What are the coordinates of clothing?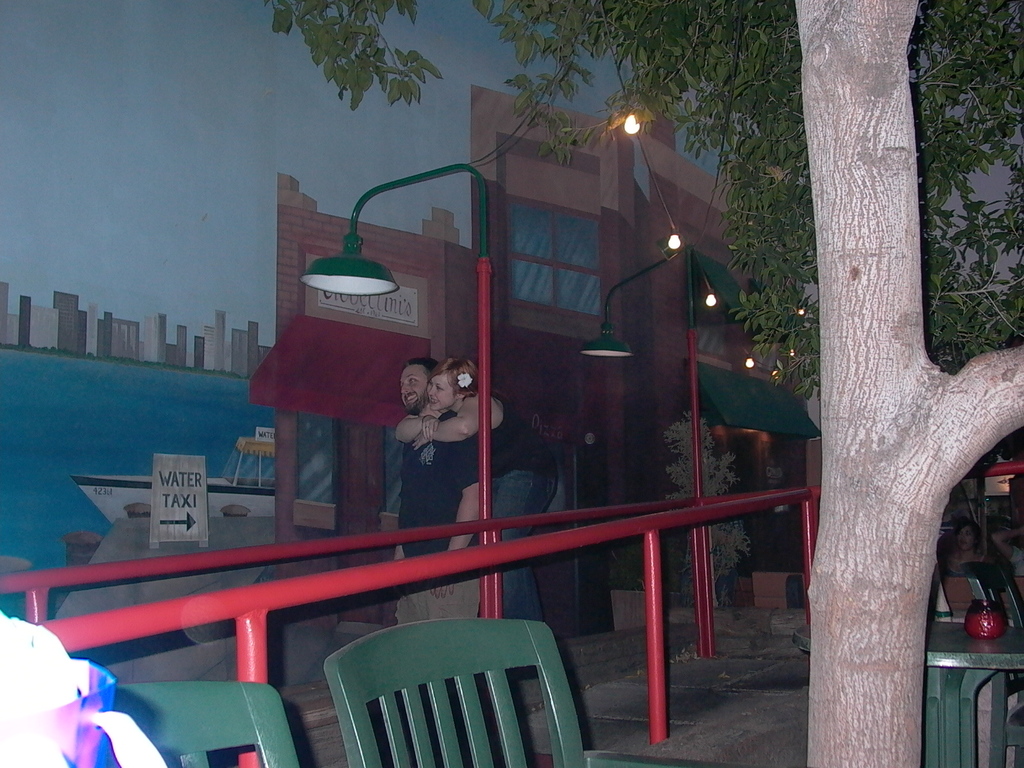
1011,547,1023,574.
